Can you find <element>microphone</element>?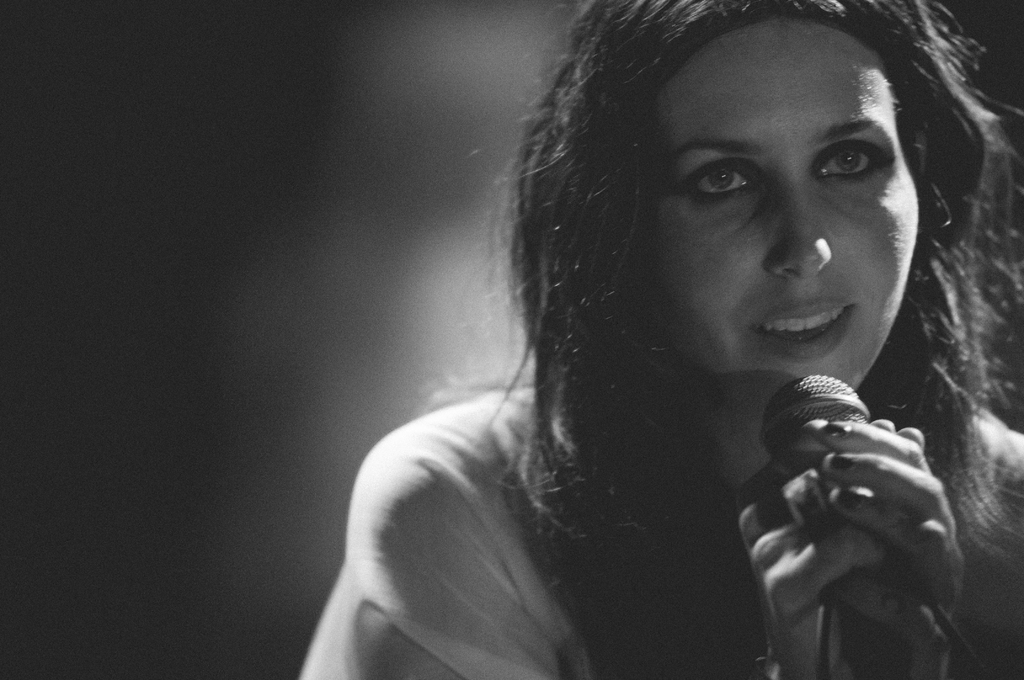
Yes, bounding box: <region>762, 371, 893, 674</region>.
